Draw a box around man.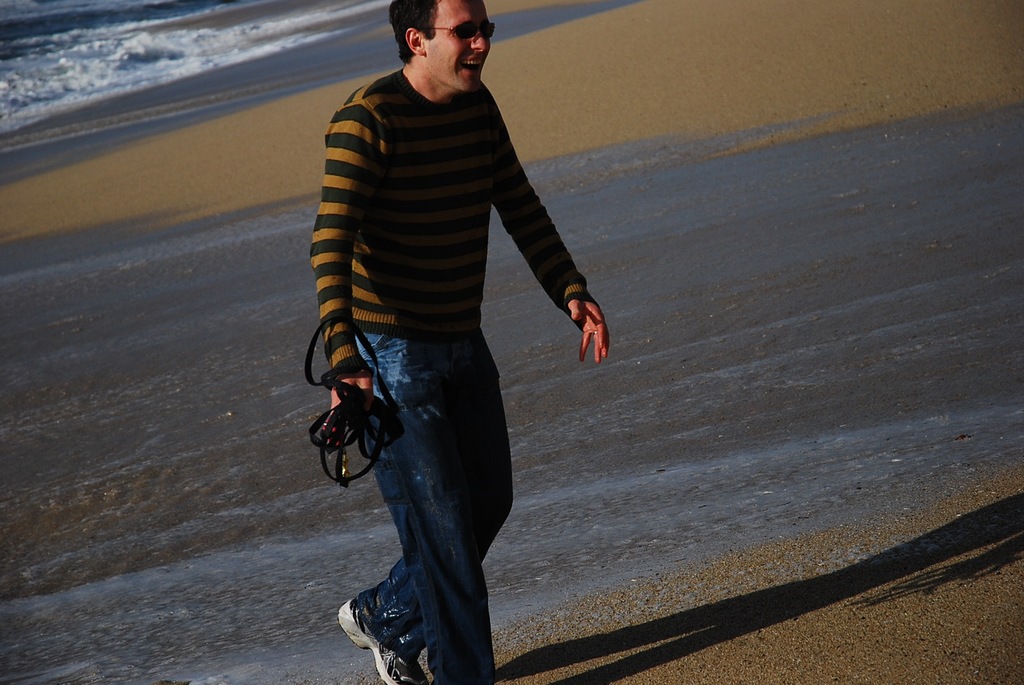
[295, 0, 595, 675].
